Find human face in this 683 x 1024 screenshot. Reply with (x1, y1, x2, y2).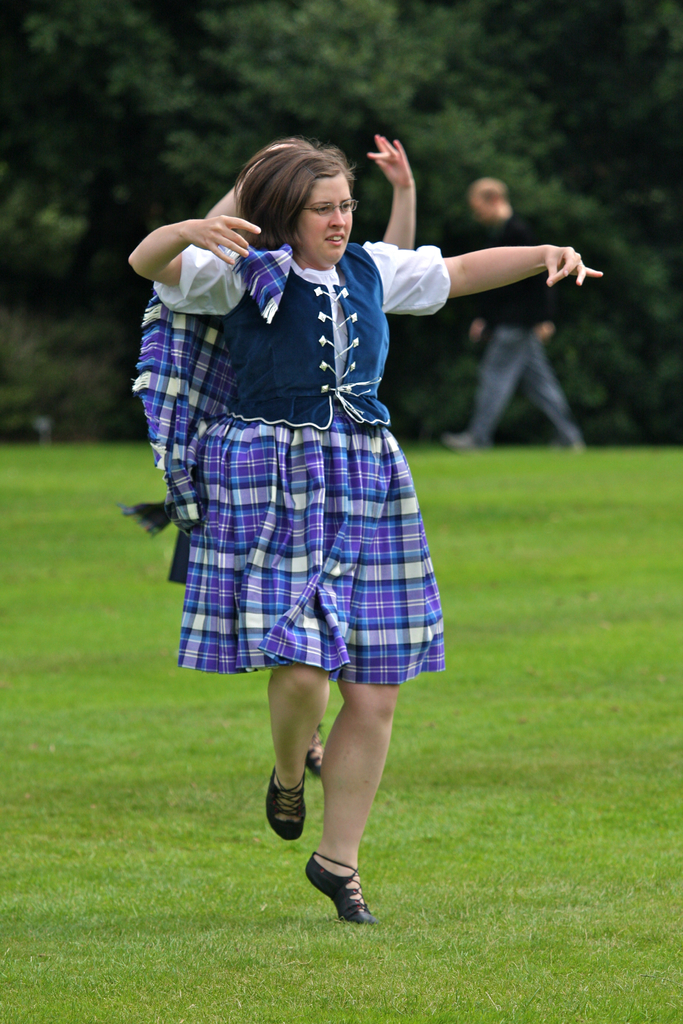
(294, 167, 352, 260).
